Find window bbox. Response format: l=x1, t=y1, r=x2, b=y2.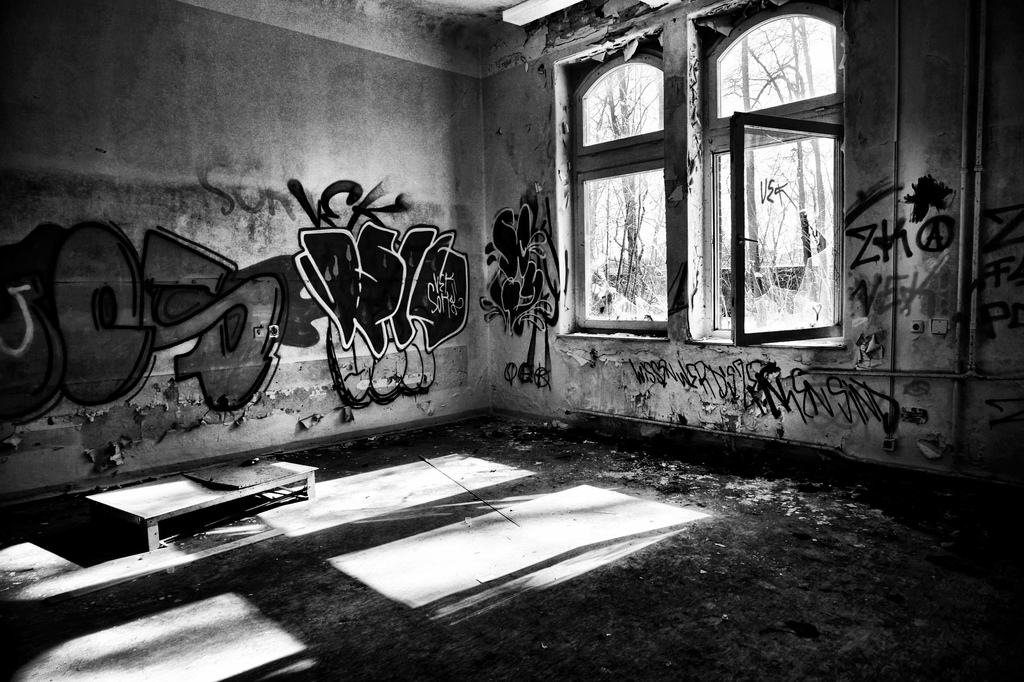
l=545, t=7, r=861, b=377.
